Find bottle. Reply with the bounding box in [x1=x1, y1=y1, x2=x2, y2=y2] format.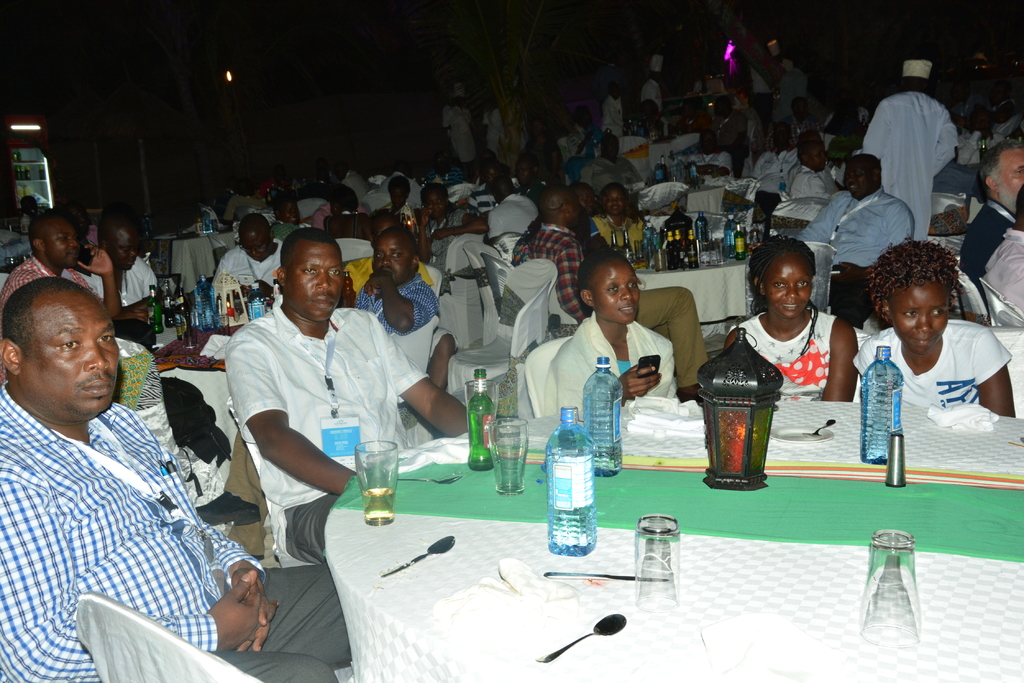
[x1=547, y1=407, x2=596, y2=557].
